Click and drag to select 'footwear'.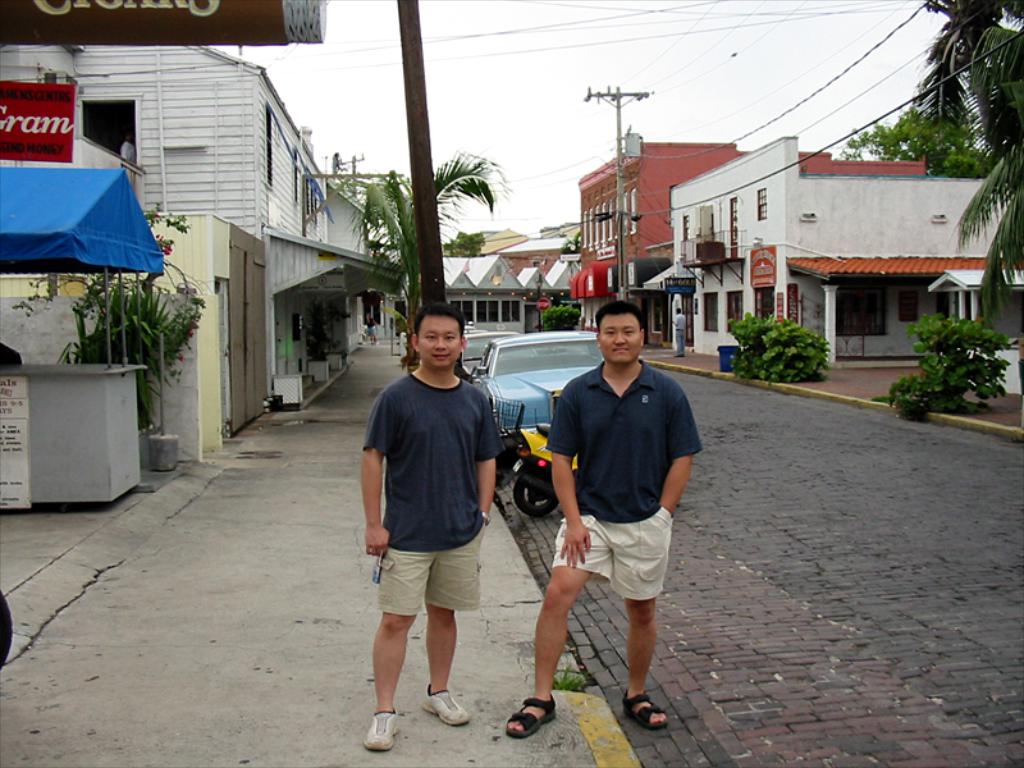
Selection: 623 690 668 732.
